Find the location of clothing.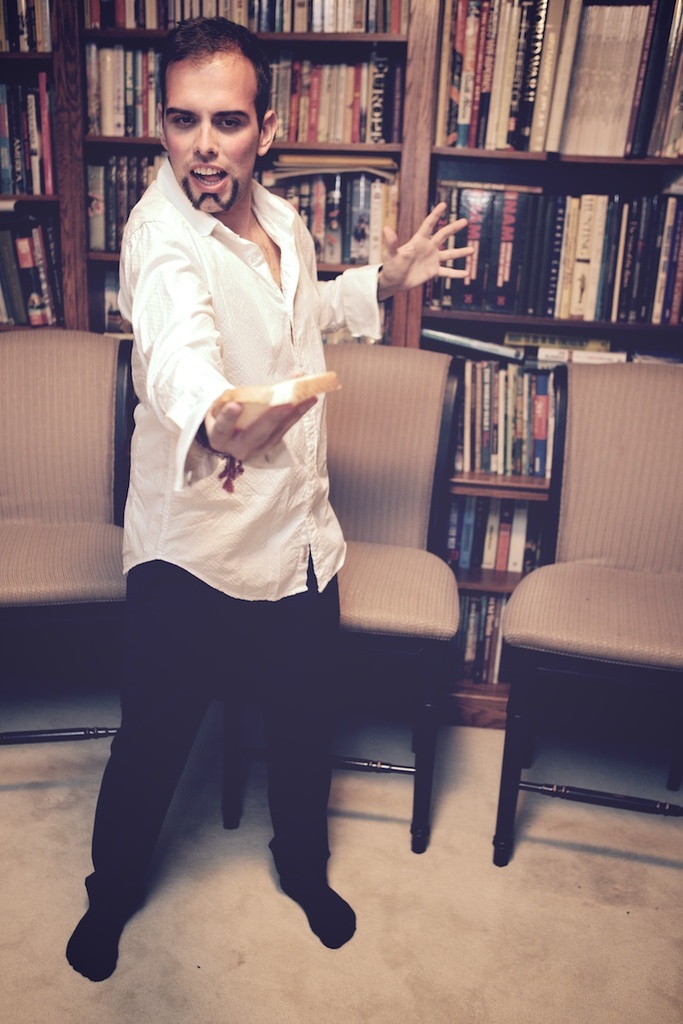
Location: {"left": 110, "top": 44, "right": 388, "bottom": 966}.
